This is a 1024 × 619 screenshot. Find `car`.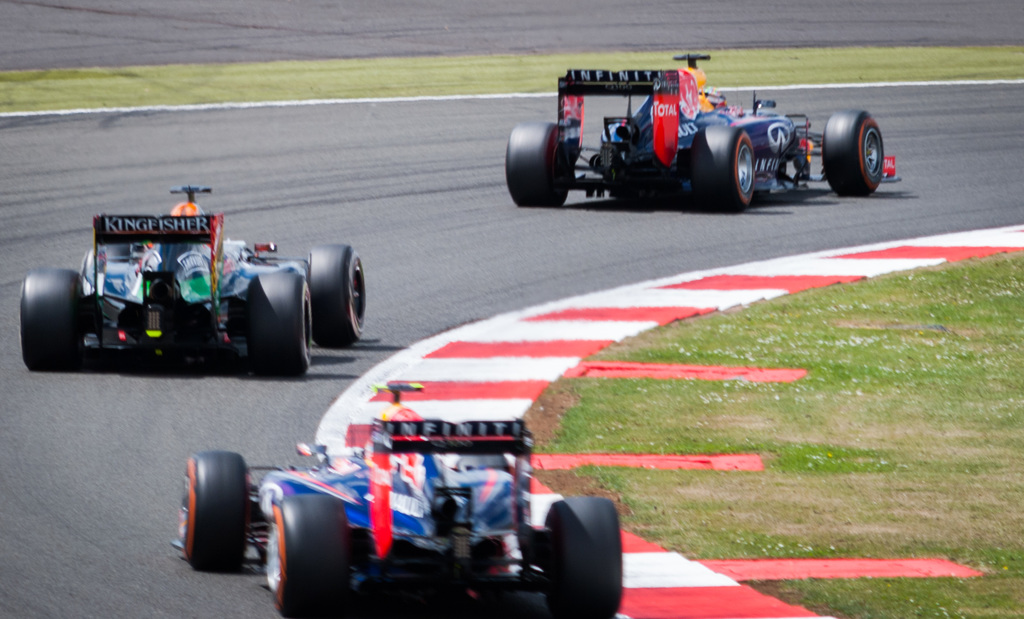
Bounding box: (left=174, top=376, right=620, bottom=618).
